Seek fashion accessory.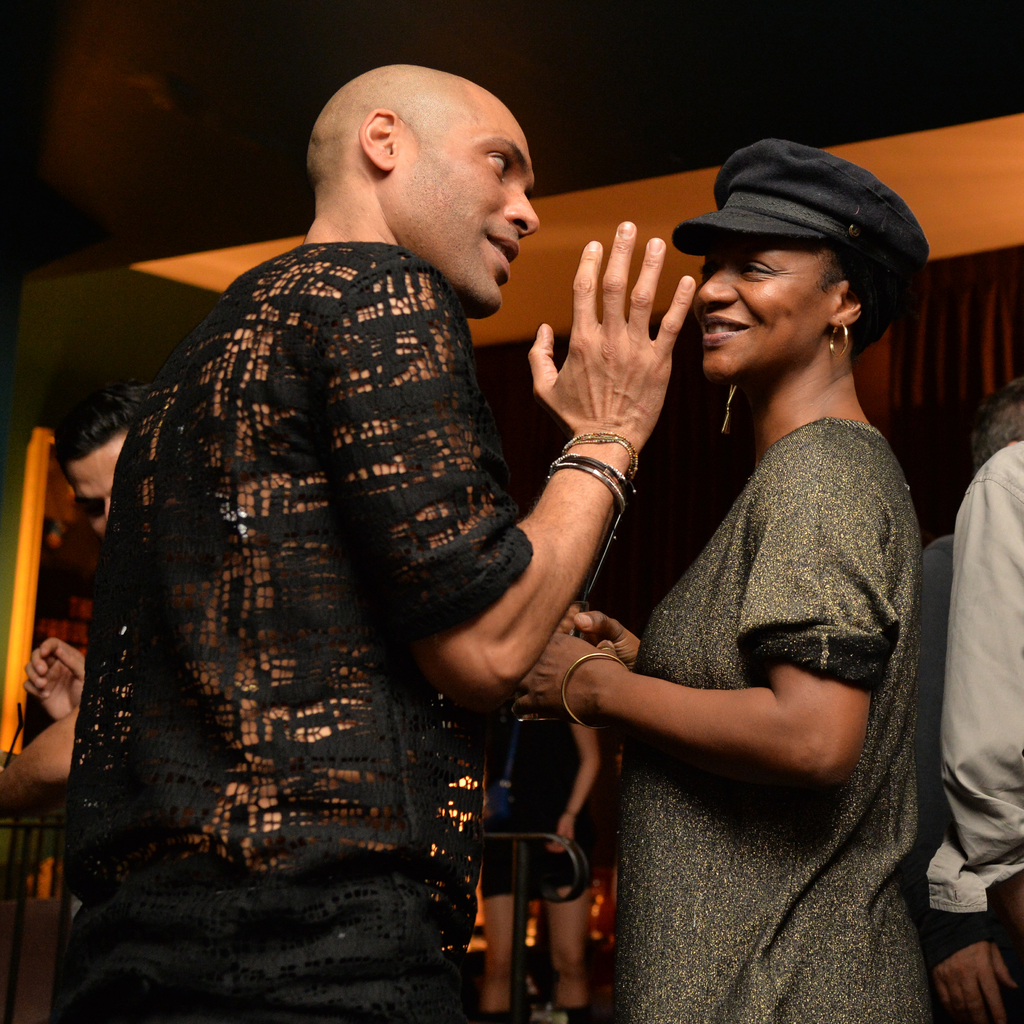
561, 652, 626, 728.
